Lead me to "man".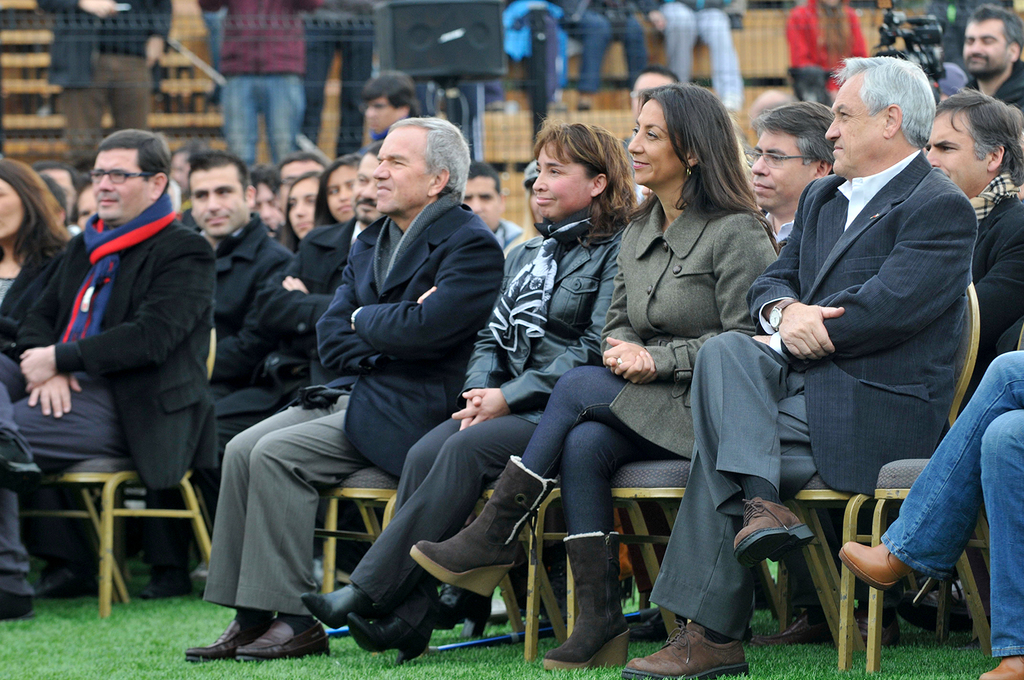
Lead to (0, 136, 205, 624).
